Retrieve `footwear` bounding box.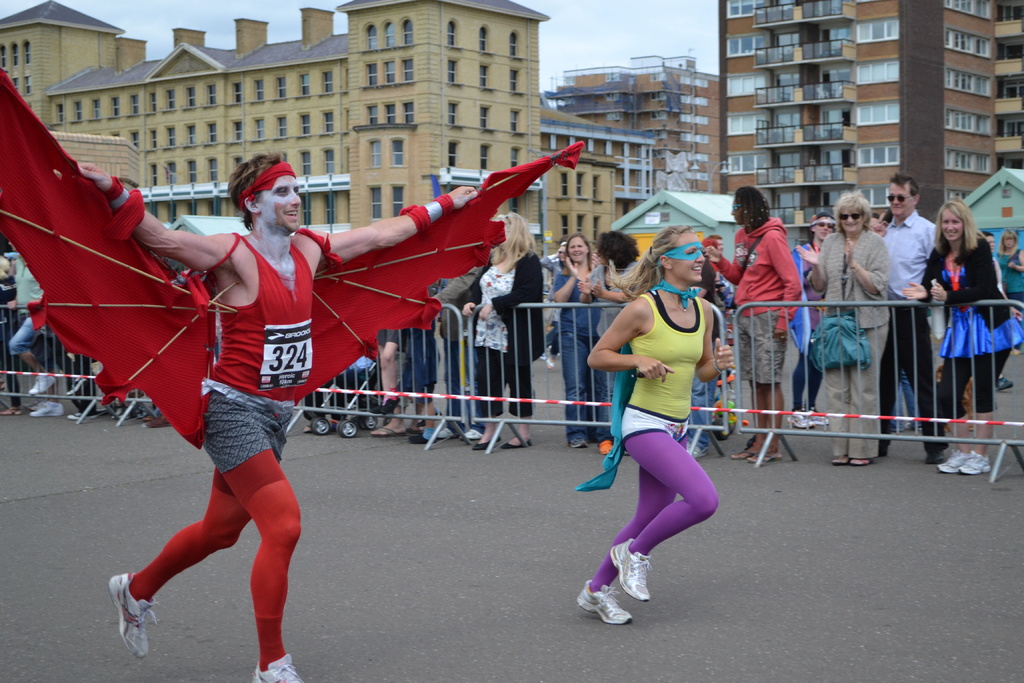
Bounding box: [607,541,649,604].
